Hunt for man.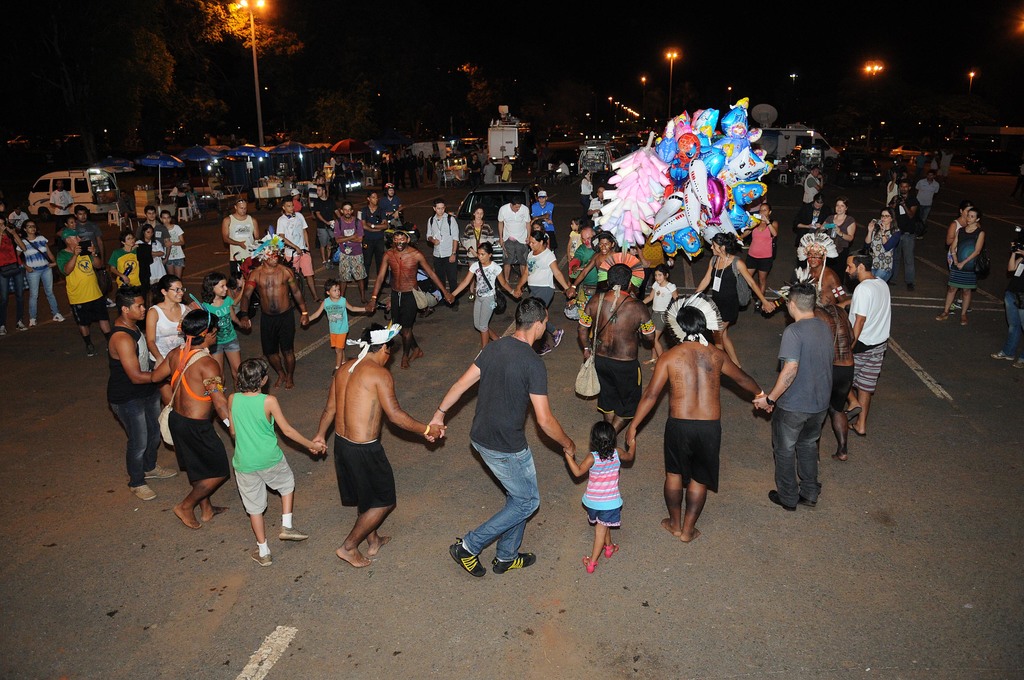
Hunted down at 382 151 388 158.
